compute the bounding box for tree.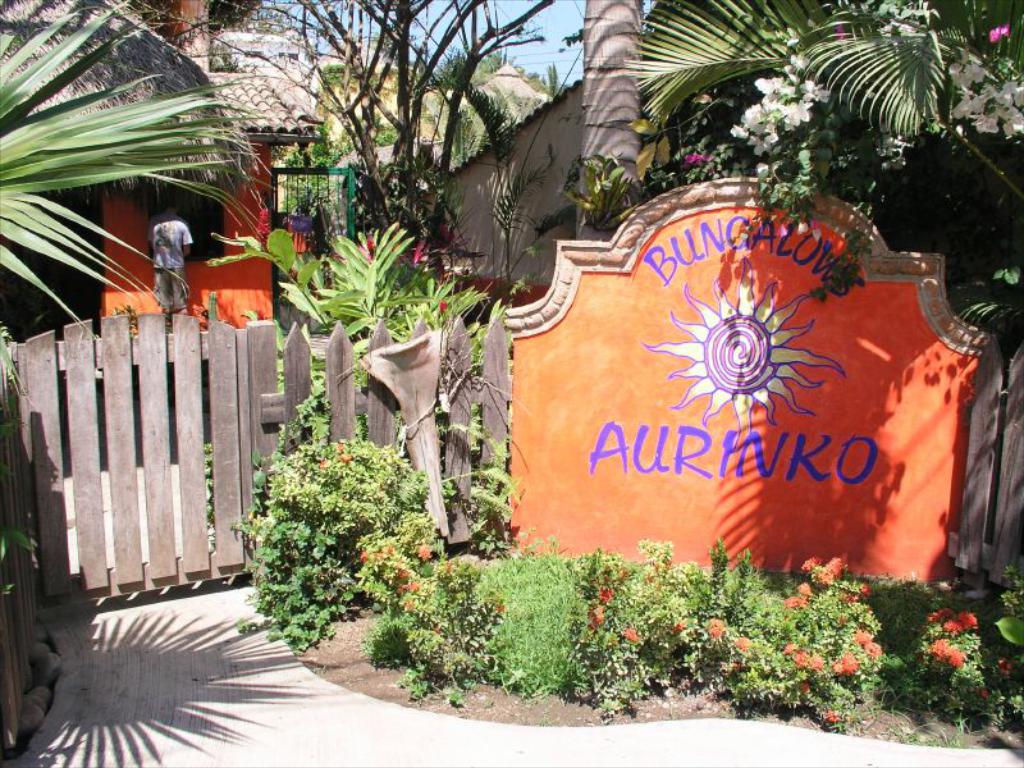
[left=623, top=0, right=1023, bottom=349].
